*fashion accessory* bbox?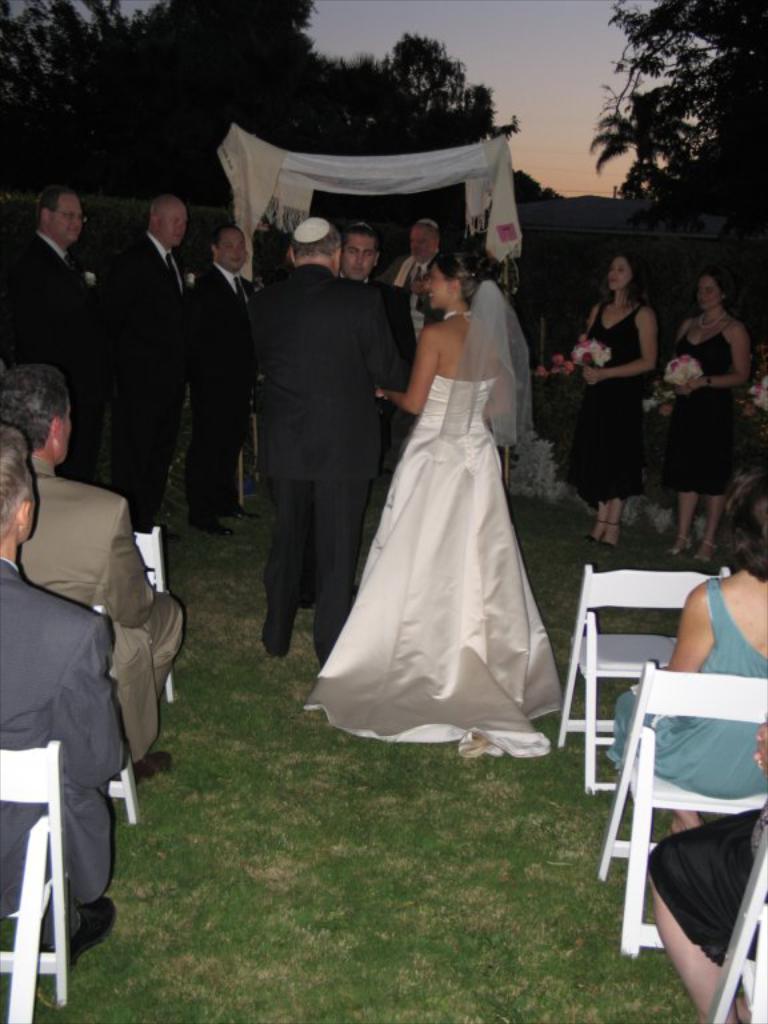
67 256 75 273
